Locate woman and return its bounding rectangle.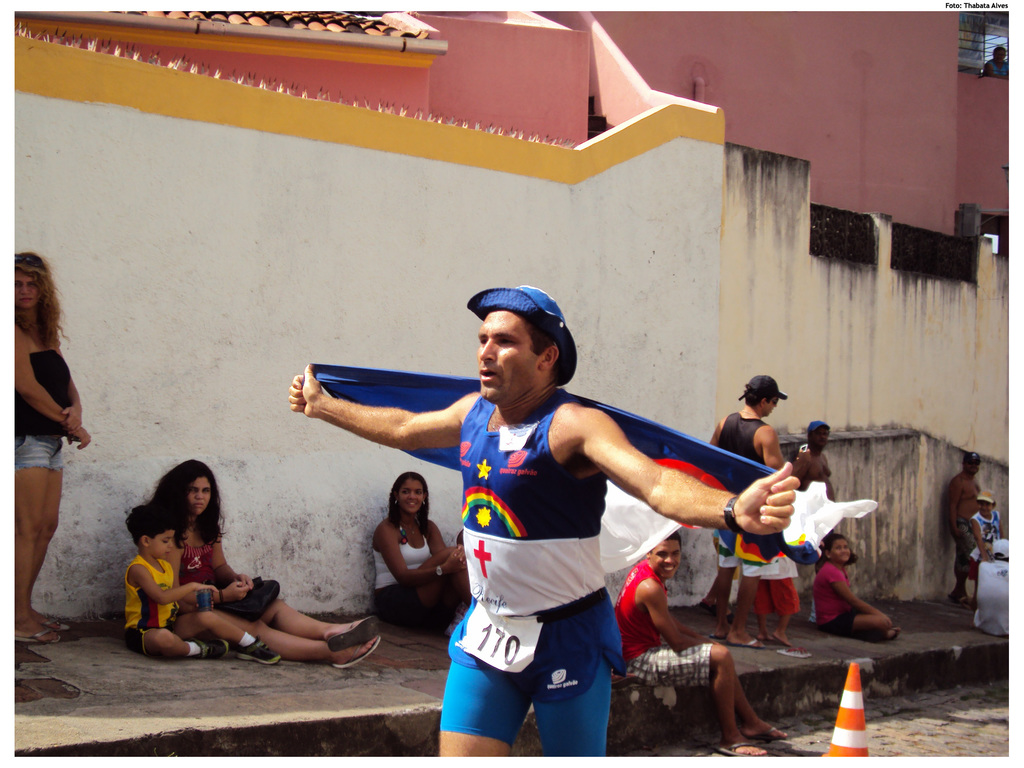
[x1=0, y1=257, x2=97, y2=607].
